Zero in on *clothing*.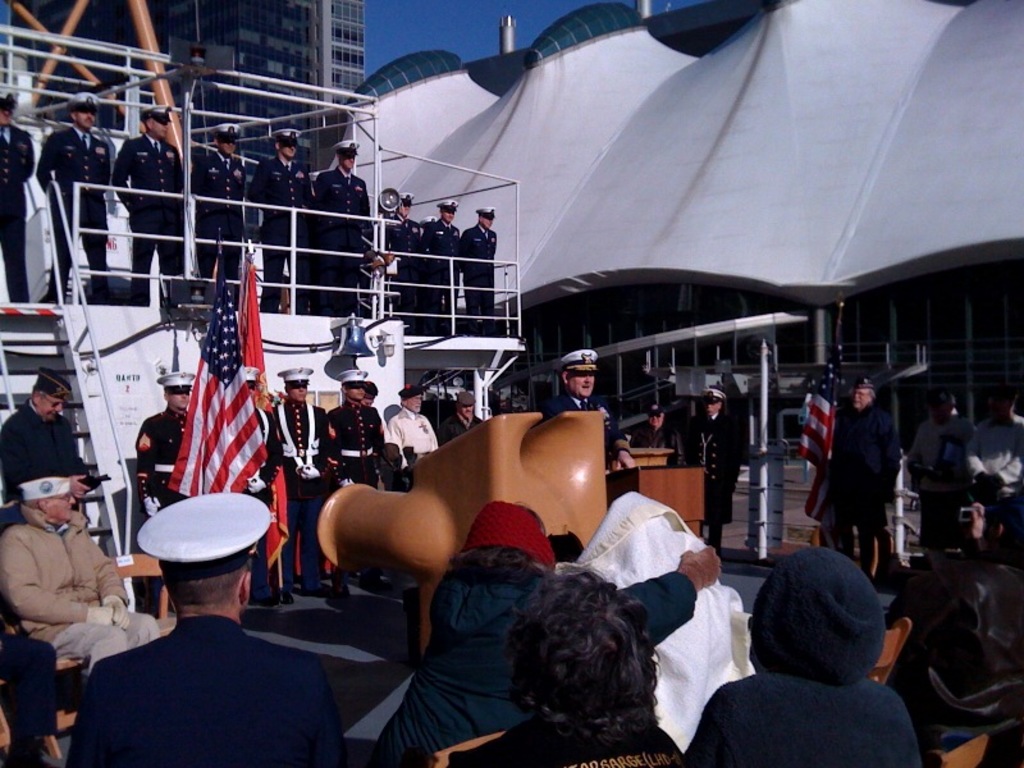
Zeroed in: bbox=(686, 416, 744, 553).
